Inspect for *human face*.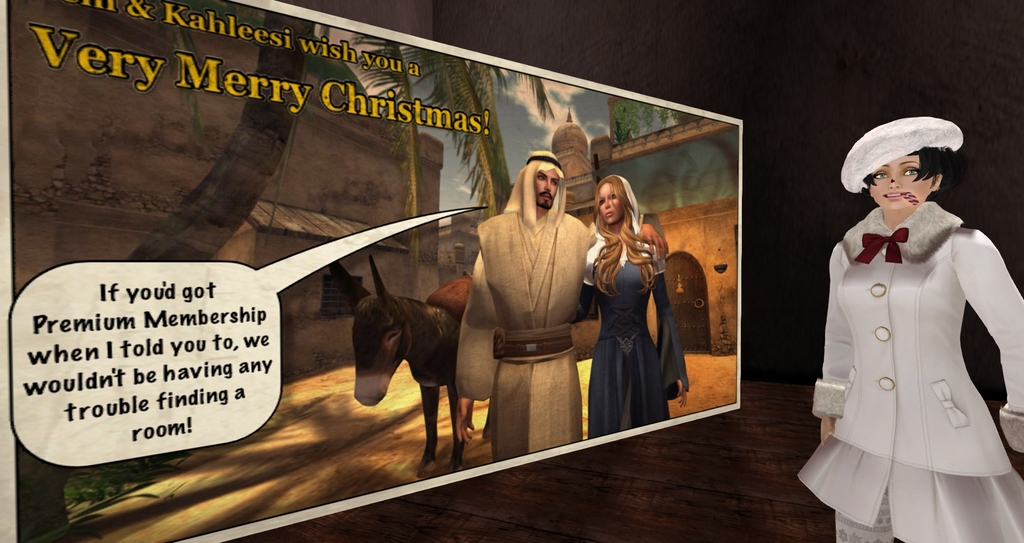
Inspection: <box>535,166,560,209</box>.
